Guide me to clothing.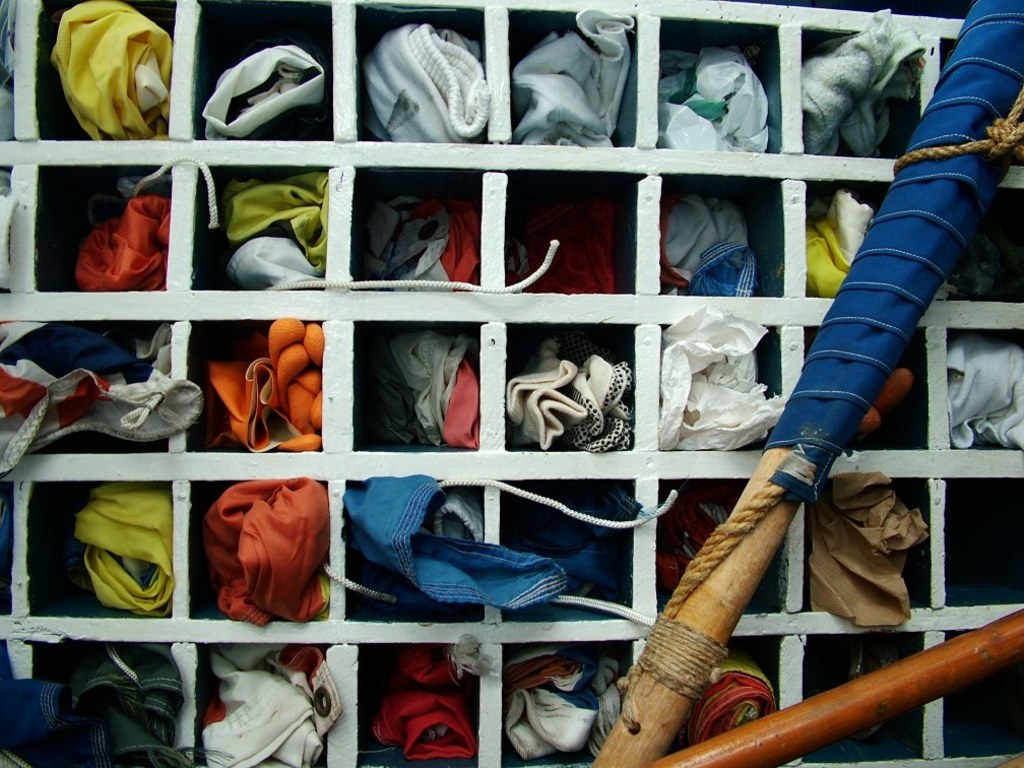
Guidance: 19 641 192 767.
